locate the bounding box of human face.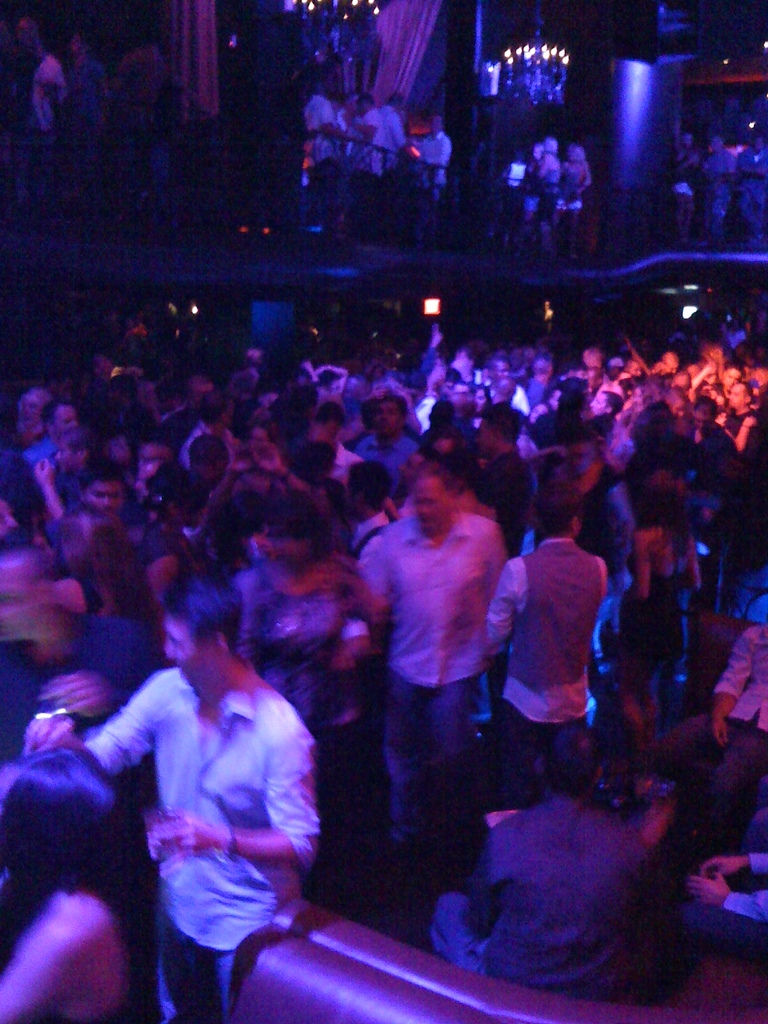
Bounding box: 377 399 400 437.
